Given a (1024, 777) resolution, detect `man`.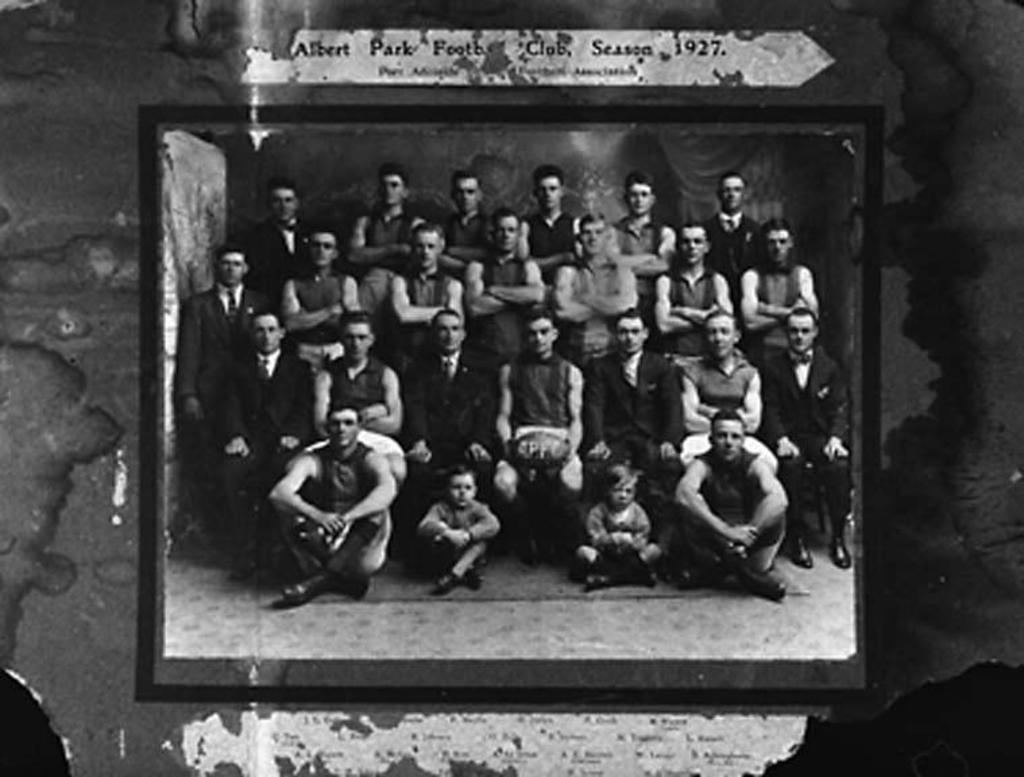
(263, 399, 399, 607).
